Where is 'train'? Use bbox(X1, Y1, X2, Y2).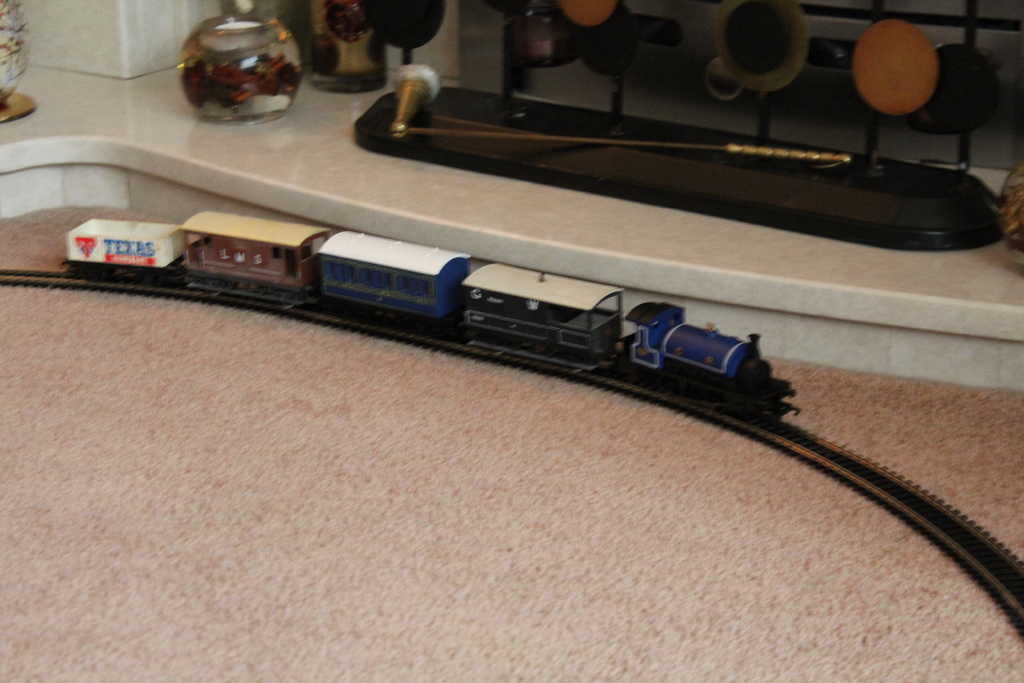
bbox(63, 209, 801, 429).
